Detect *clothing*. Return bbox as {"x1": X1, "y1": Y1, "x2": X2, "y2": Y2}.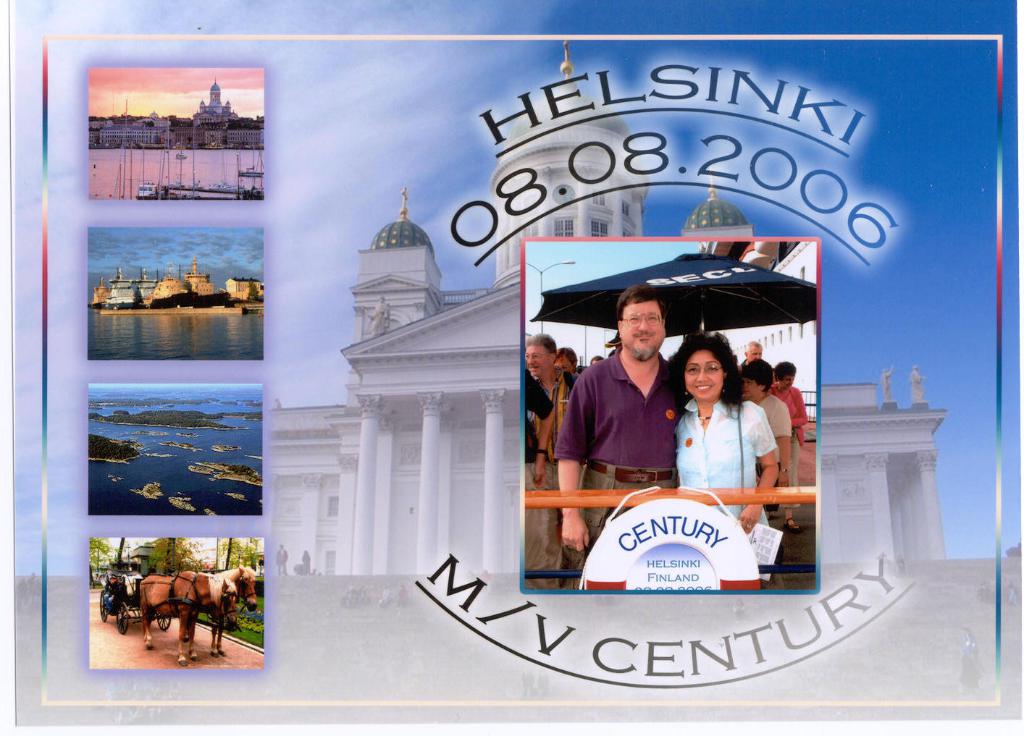
{"x1": 524, "y1": 373, "x2": 567, "y2": 583}.
